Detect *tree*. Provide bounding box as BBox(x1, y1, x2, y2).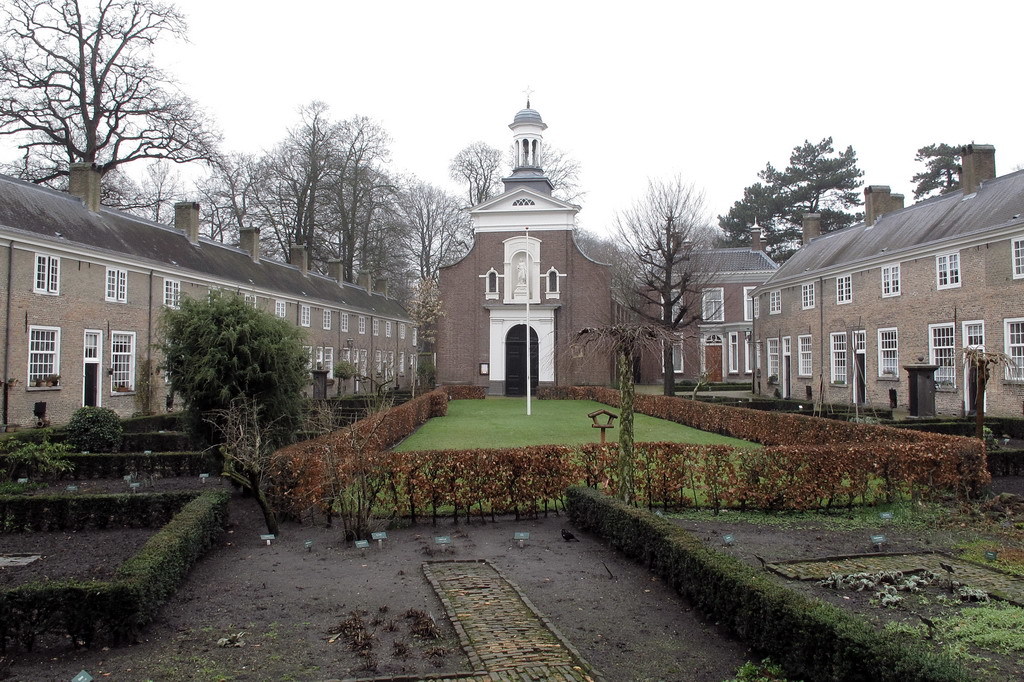
BBox(311, 375, 386, 548).
